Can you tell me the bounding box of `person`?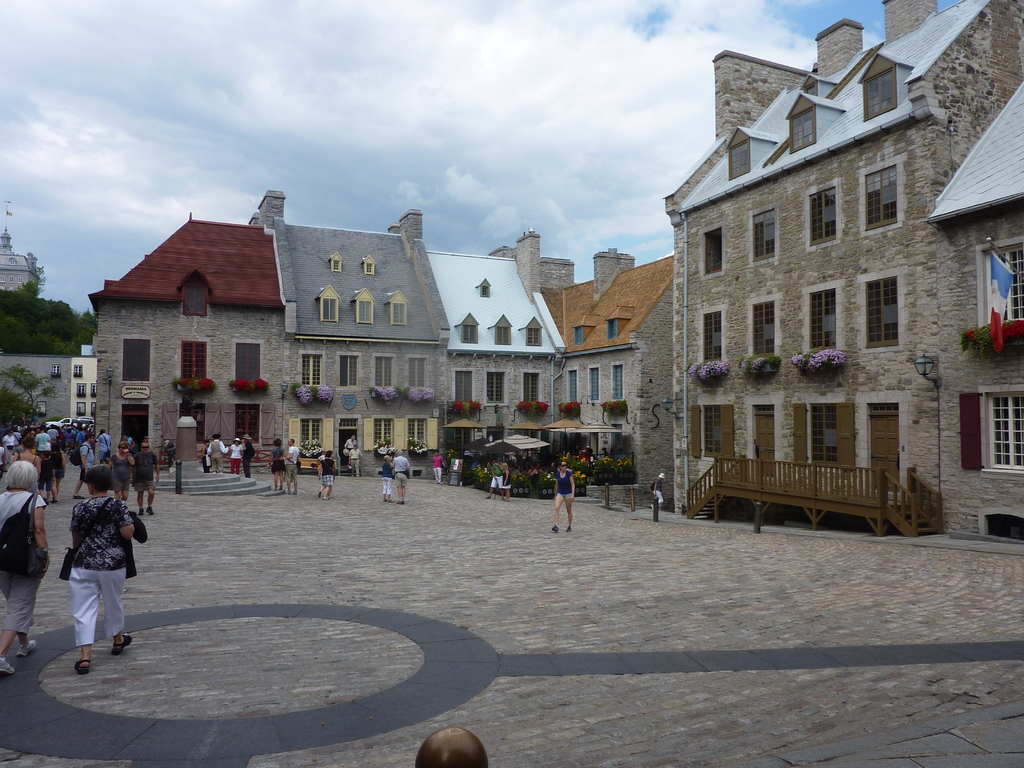
<bbox>348, 446, 362, 481</bbox>.
